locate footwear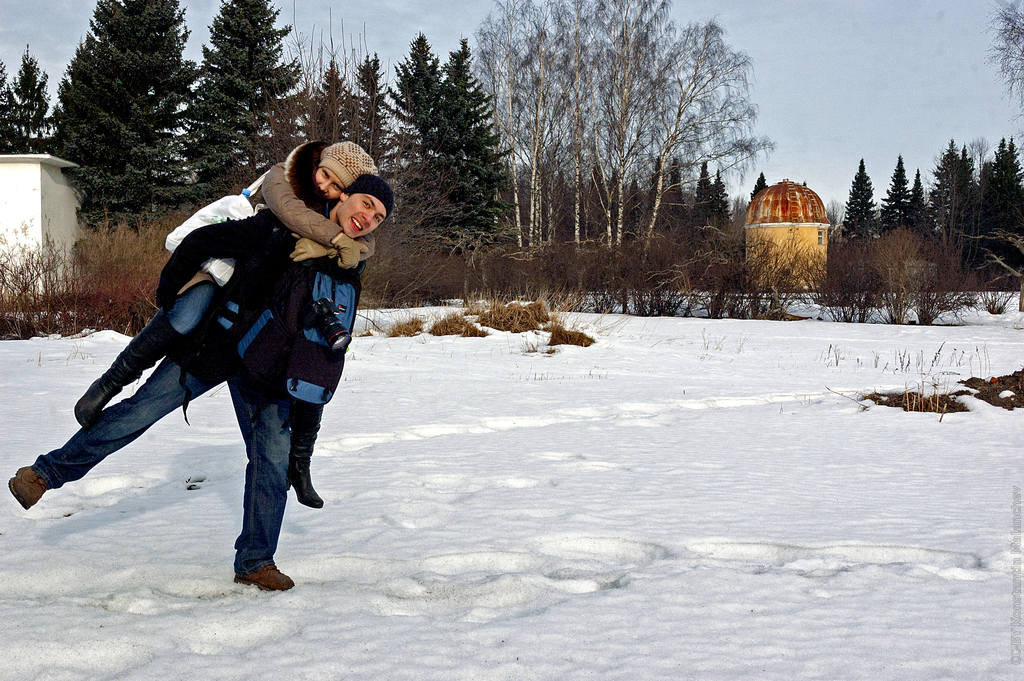
Rect(72, 307, 186, 428)
